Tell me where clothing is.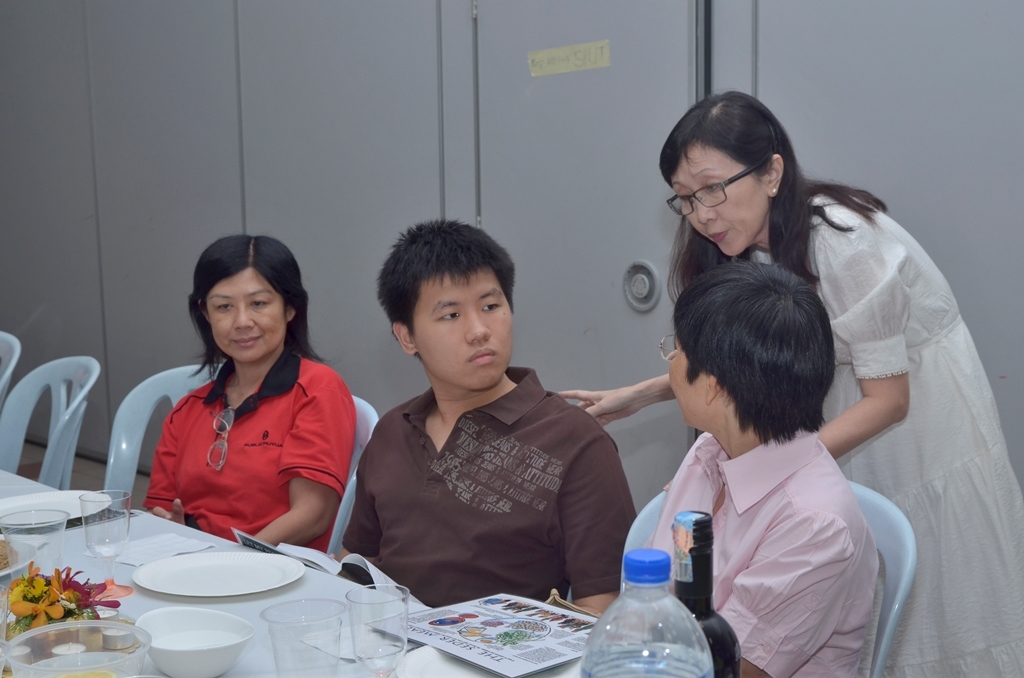
clothing is at [left=344, top=366, right=637, bottom=601].
